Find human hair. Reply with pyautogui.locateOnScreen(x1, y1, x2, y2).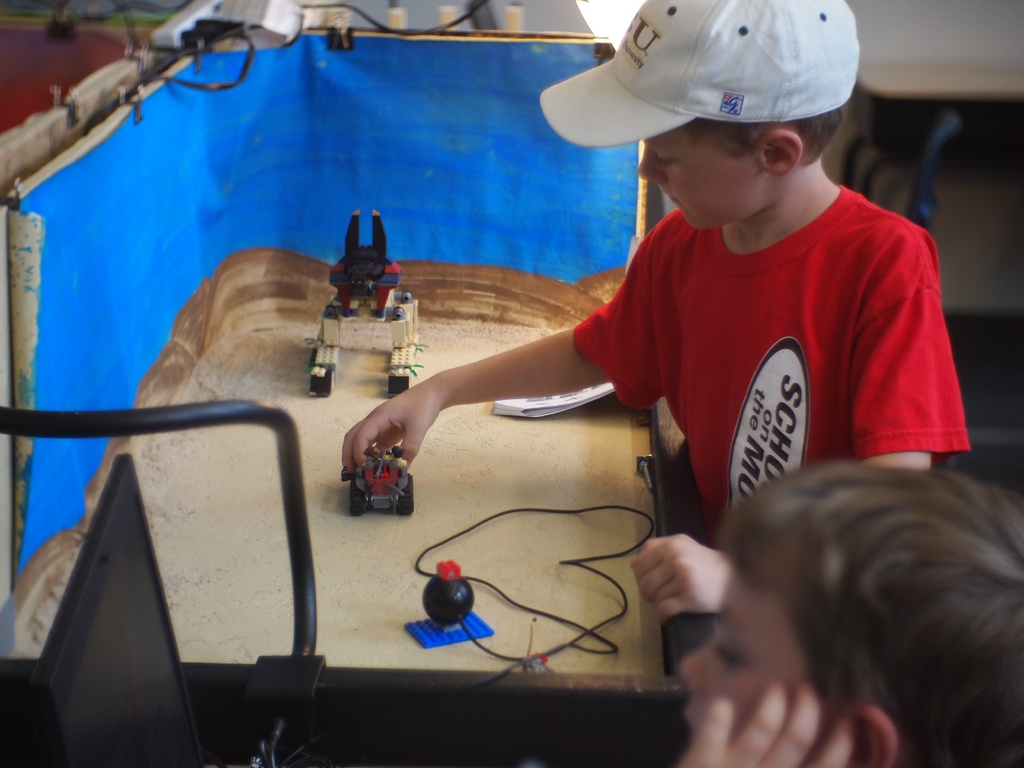
pyautogui.locateOnScreen(680, 97, 849, 163).
